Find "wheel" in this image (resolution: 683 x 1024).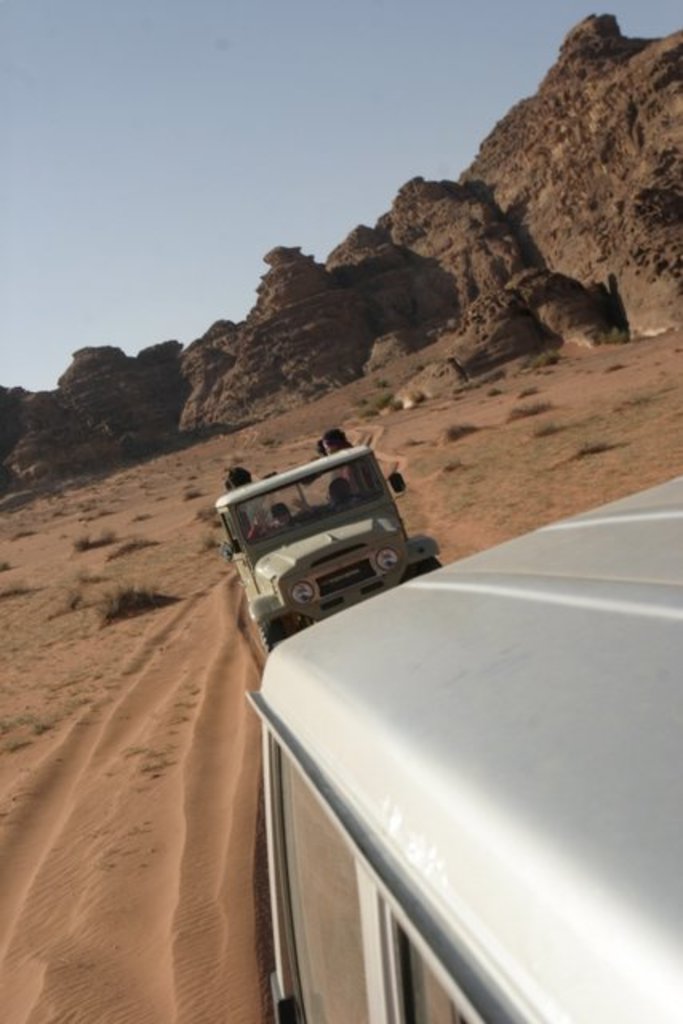
x1=411, y1=562, x2=441, y2=581.
